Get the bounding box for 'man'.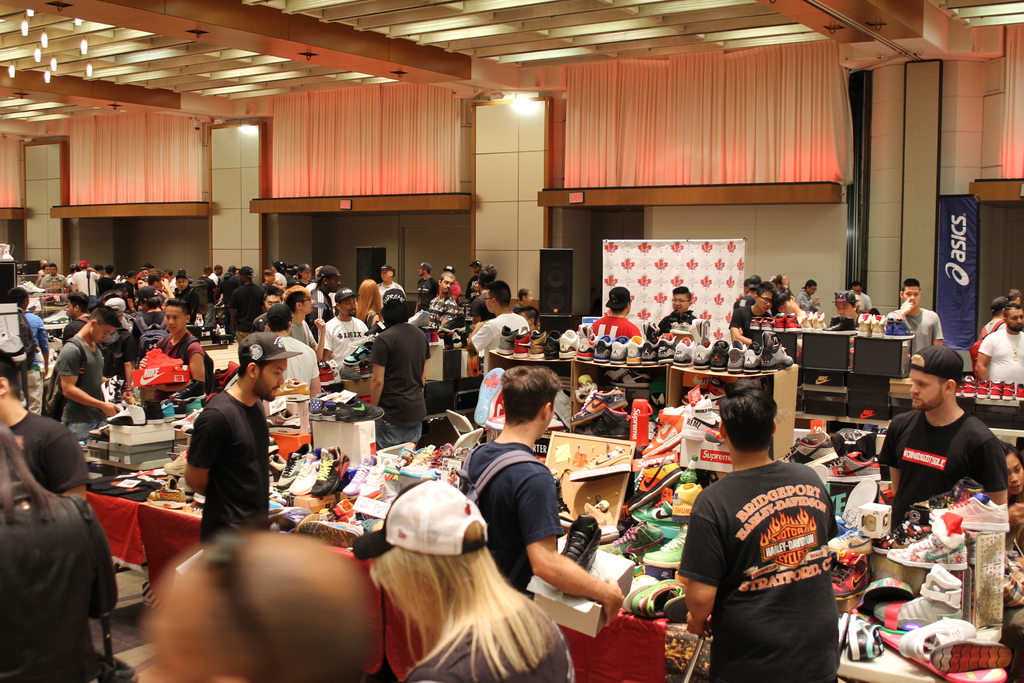
465 258 484 306.
